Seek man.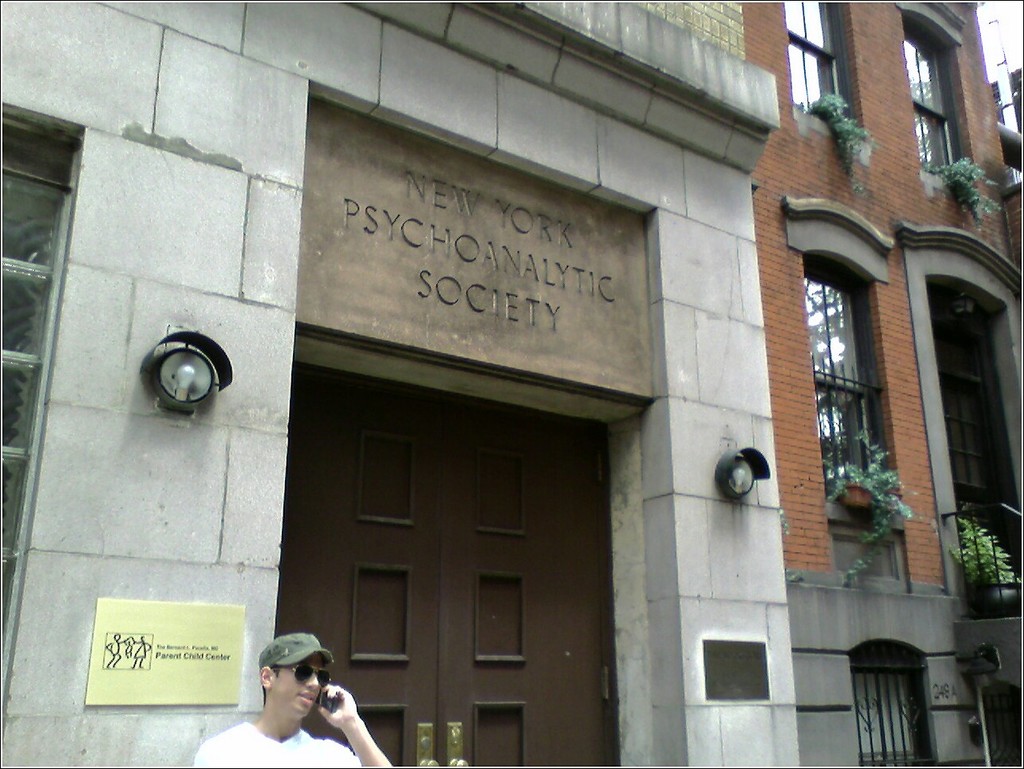
pyautogui.locateOnScreen(191, 632, 395, 768).
